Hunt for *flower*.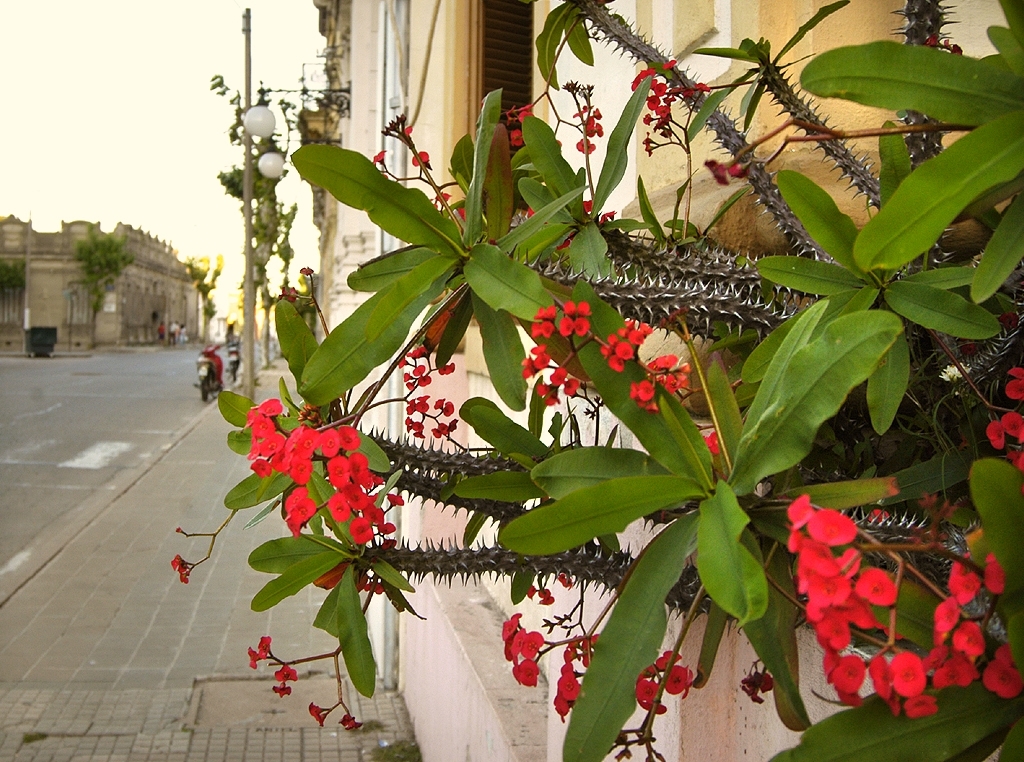
Hunted down at detection(170, 553, 191, 582).
